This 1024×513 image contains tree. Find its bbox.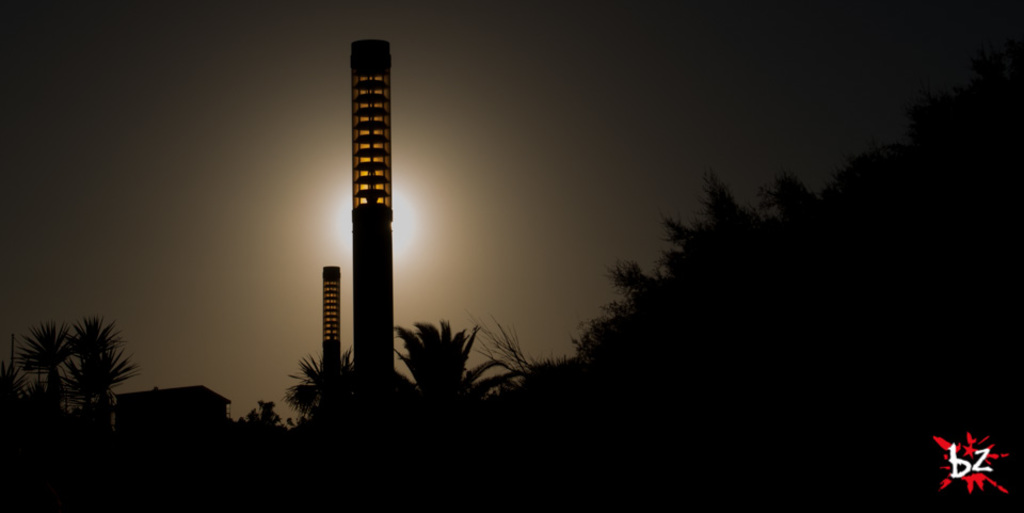
[left=395, top=323, right=528, bottom=422].
